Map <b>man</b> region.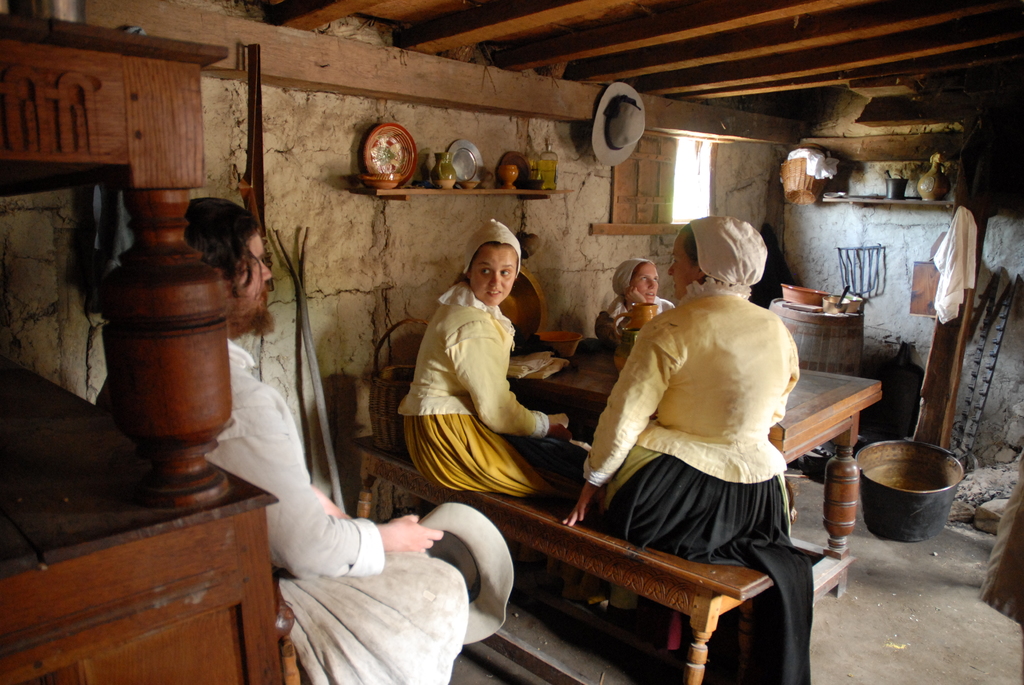
Mapped to 98:189:528:684.
